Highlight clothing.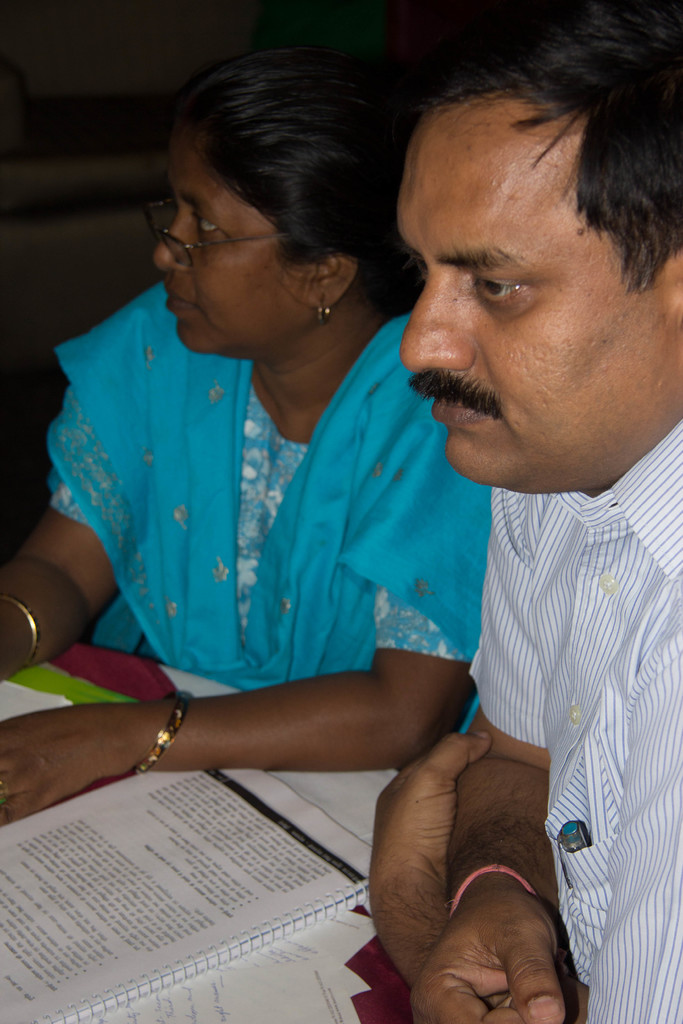
Highlighted region: box(40, 276, 494, 751).
